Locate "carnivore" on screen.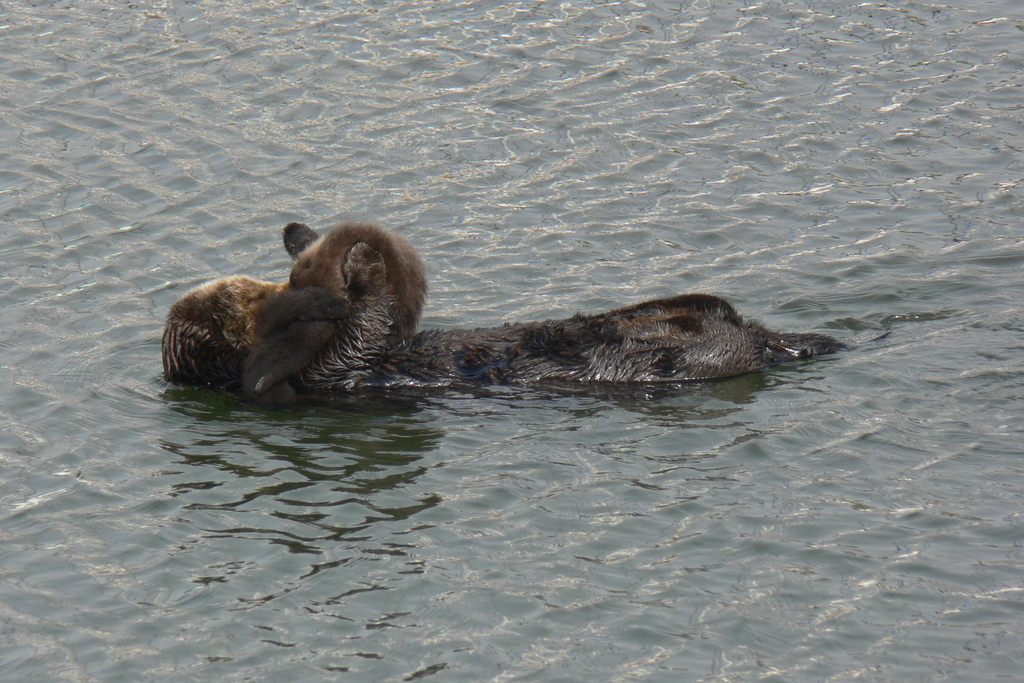
On screen at (158,267,362,409).
